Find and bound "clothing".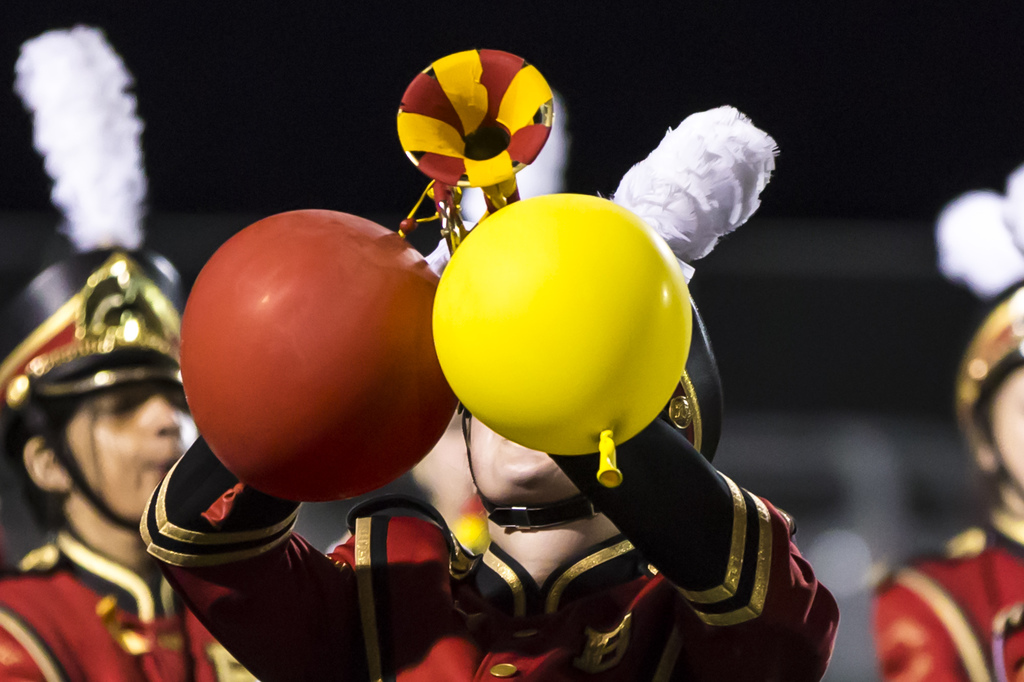
Bound: [left=138, top=413, right=842, bottom=681].
